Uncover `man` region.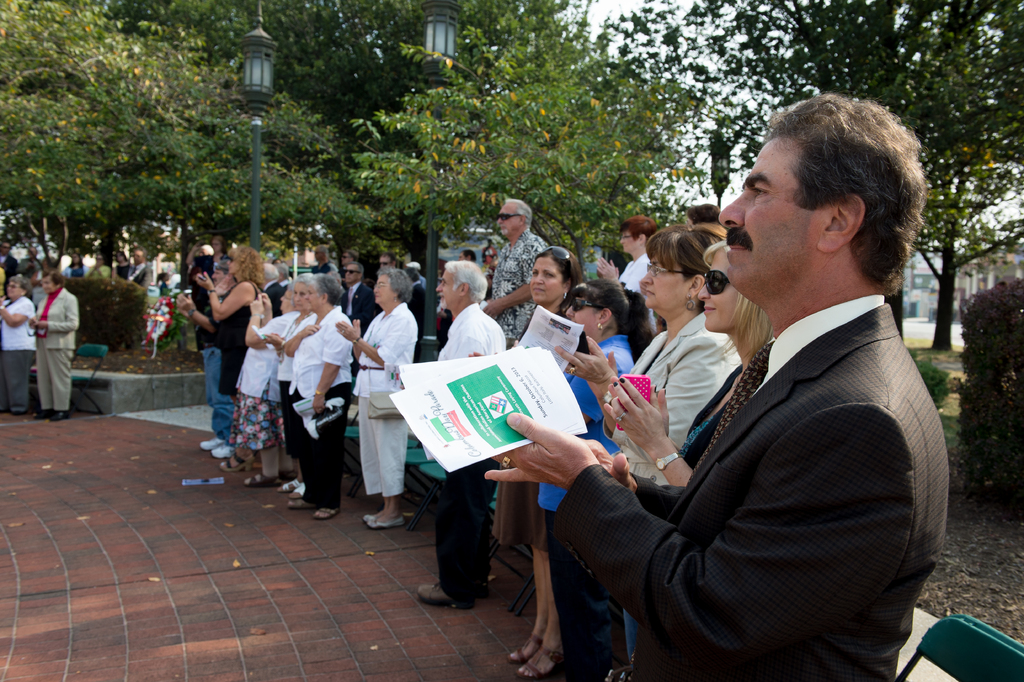
Uncovered: [310, 246, 336, 272].
